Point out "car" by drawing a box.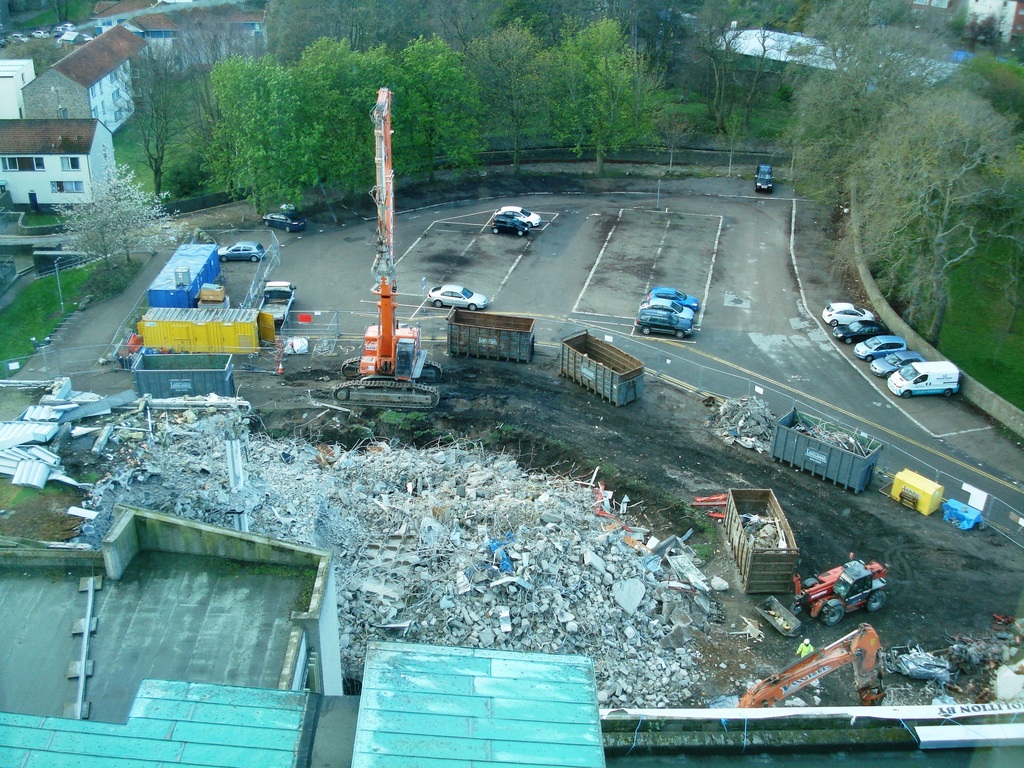
[851, 335, 908, 362].
